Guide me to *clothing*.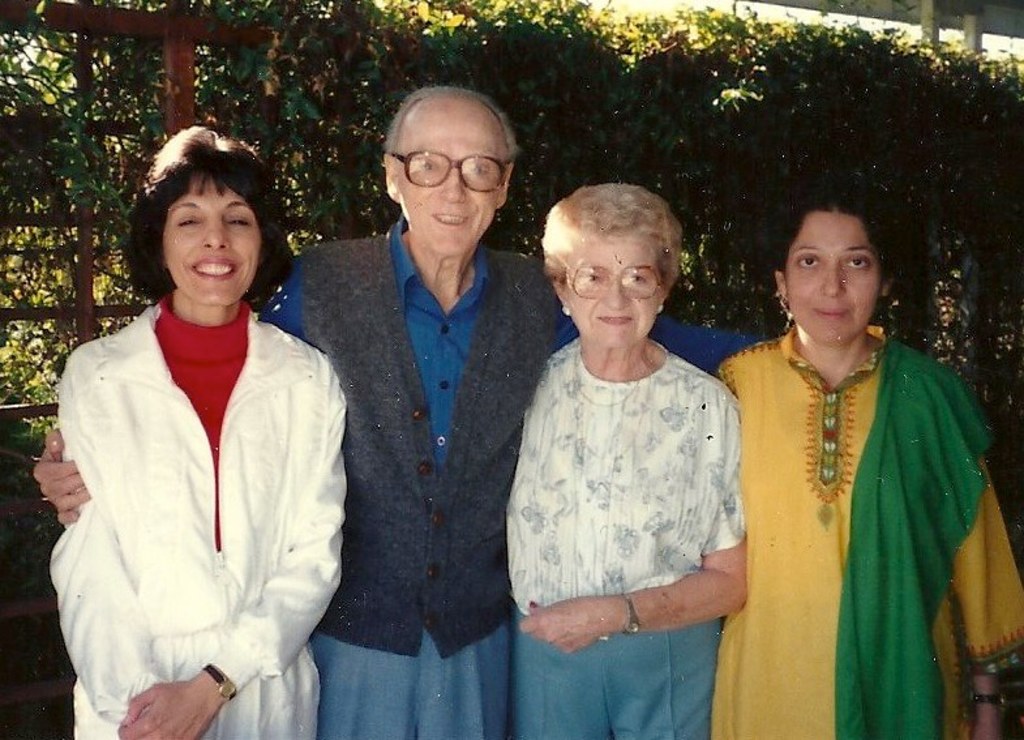
Guidance: box=[710, 318, 1023, 739].
